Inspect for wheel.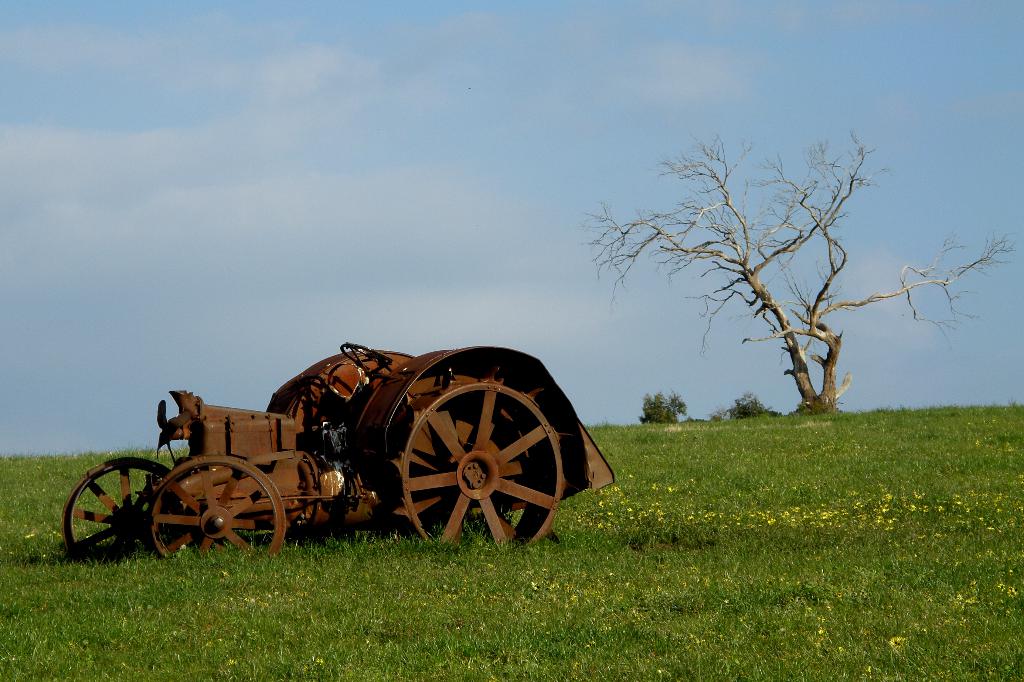
Inspection: {"left": 372, "top": 361, "right": 571, "bottom": 550}.
